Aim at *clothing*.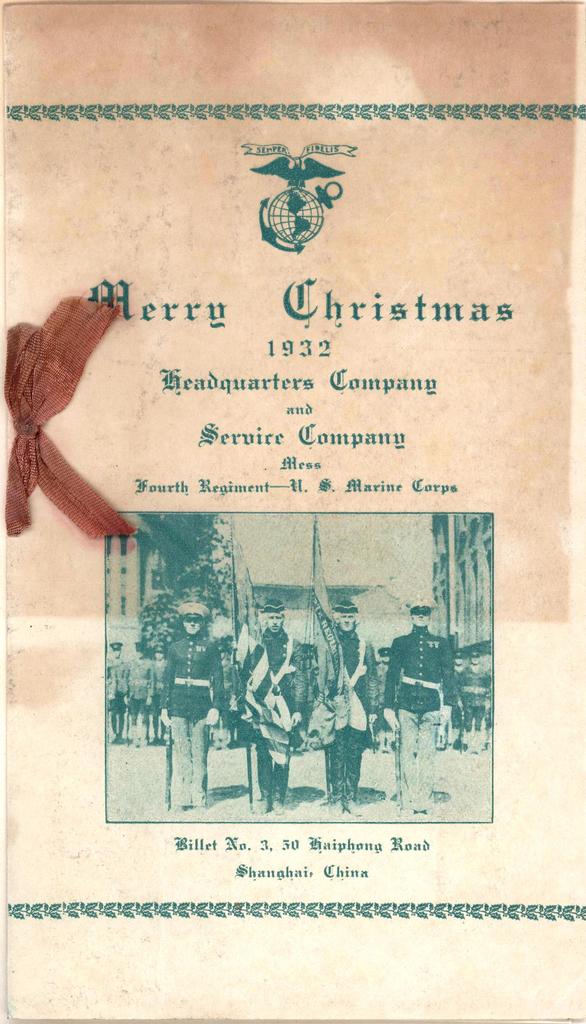
Aimed at bbox=[311, 638, 393, 788].
